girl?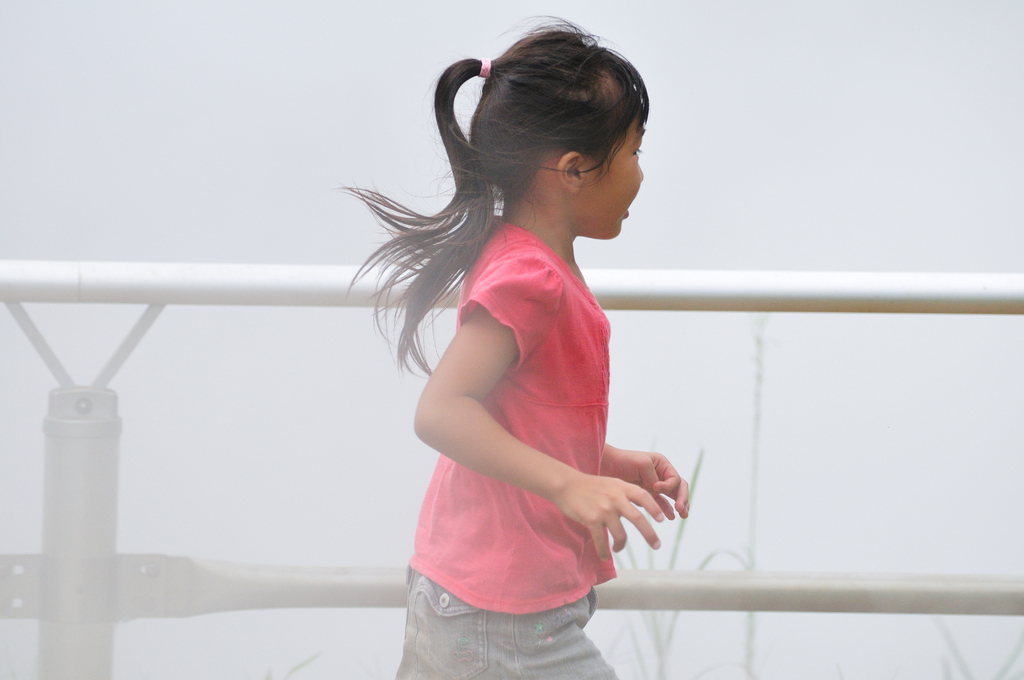
select_region(329, 11, 690, 675)
